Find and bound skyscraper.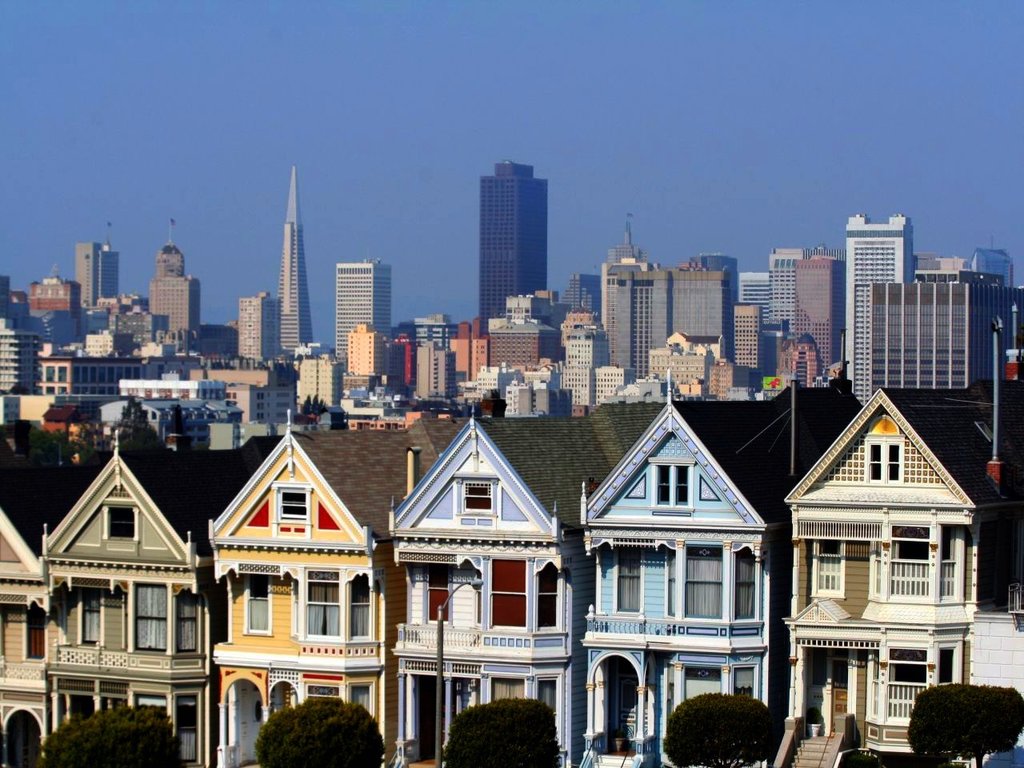
Bound: detection(602, 218, 654, 346).
